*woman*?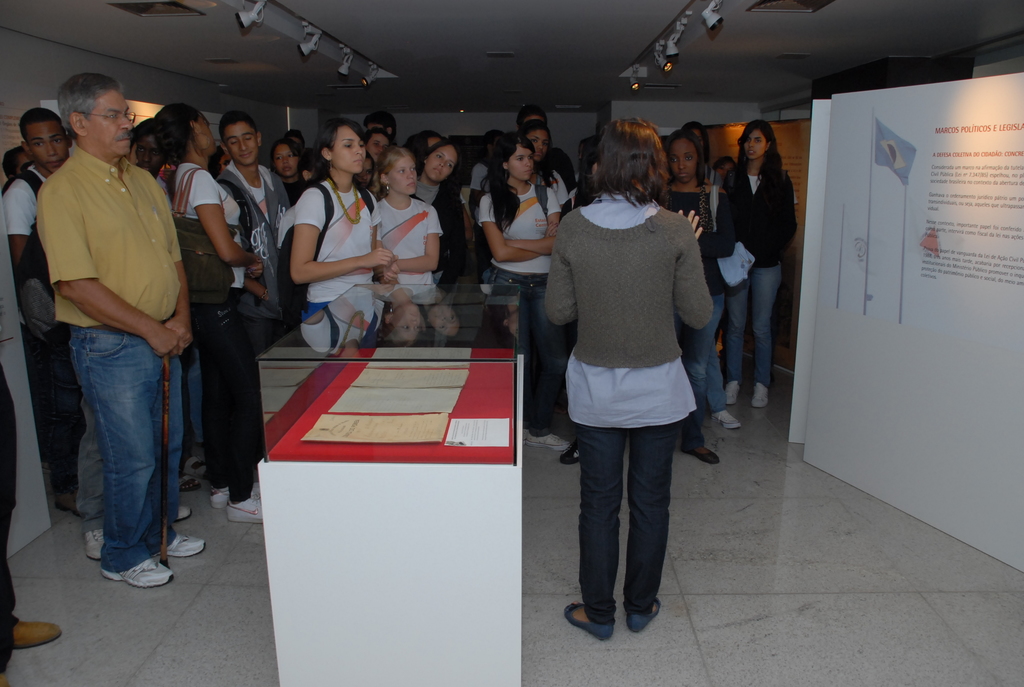
[x1=270, y1=134, x2=302, y2=198]
